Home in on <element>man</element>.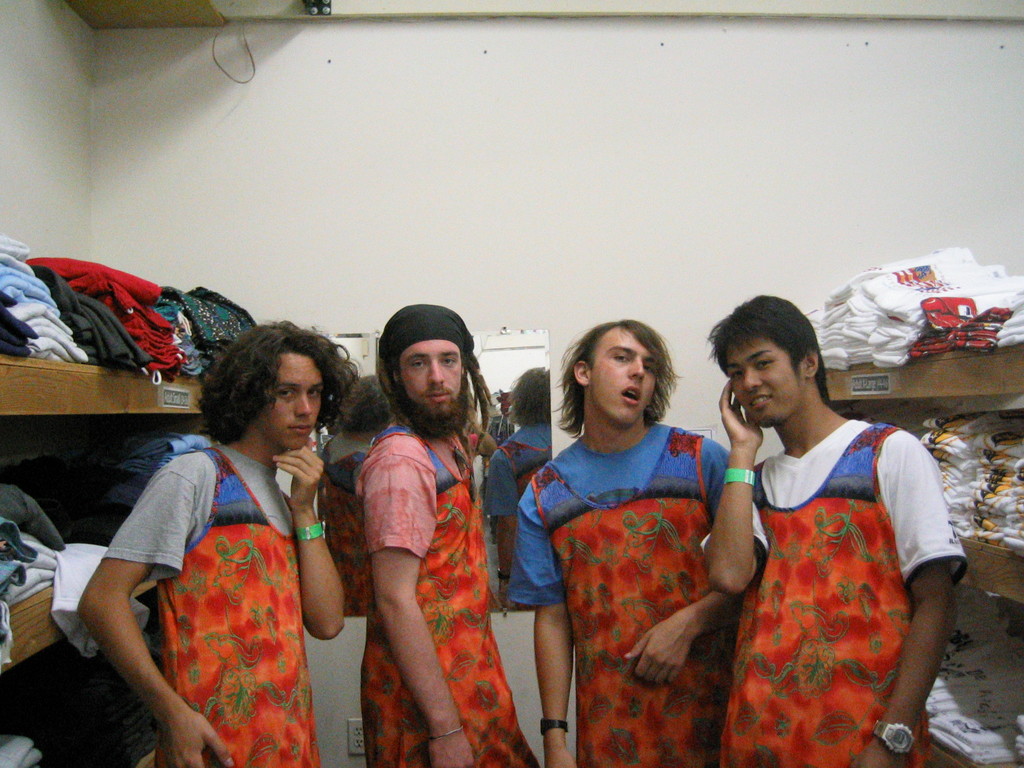
Homed in at select_region(348, 304, 548, 767).
